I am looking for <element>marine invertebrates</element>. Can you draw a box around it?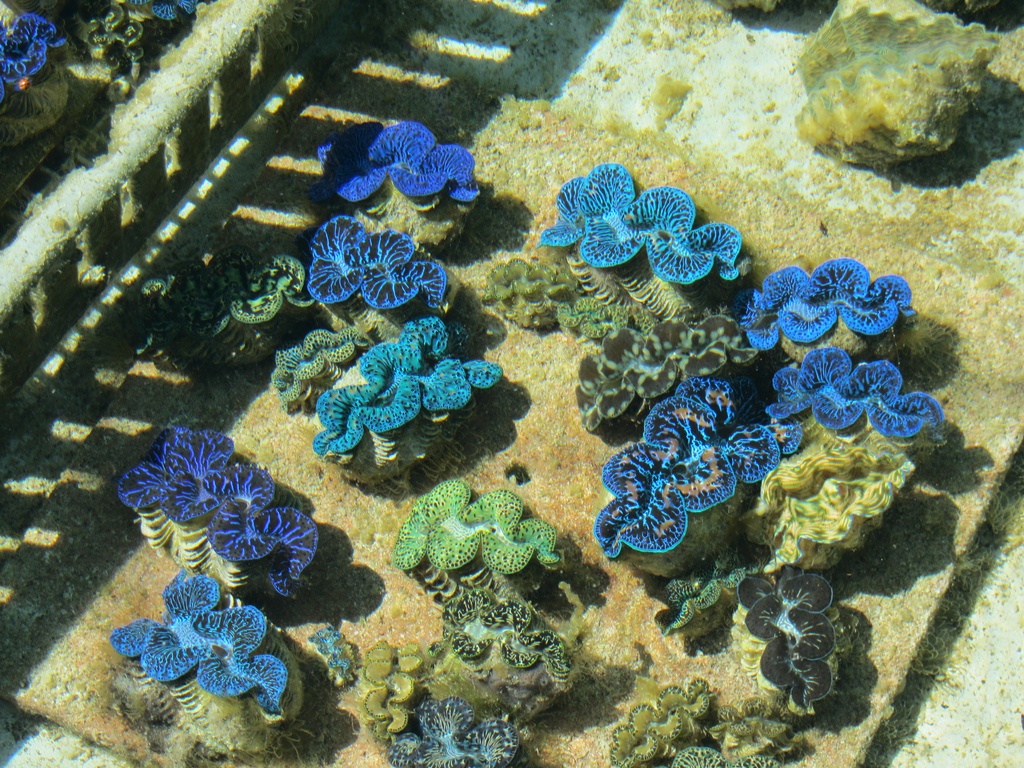
Sure, the bounding box is <region>308, 106, 472, 247</region>.
